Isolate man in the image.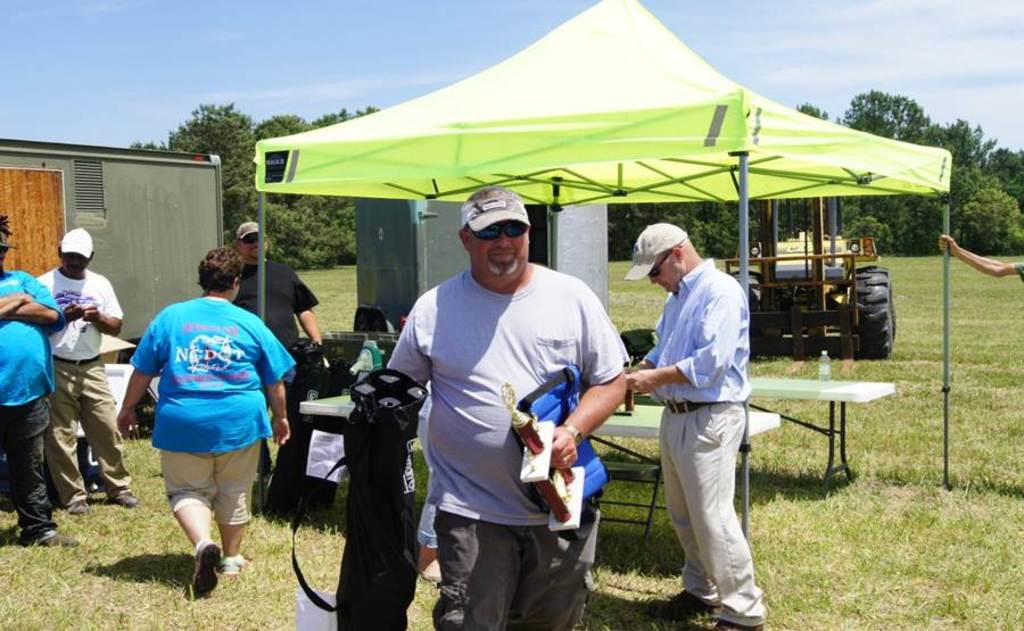
Isolated region: 238 225 327 476.
